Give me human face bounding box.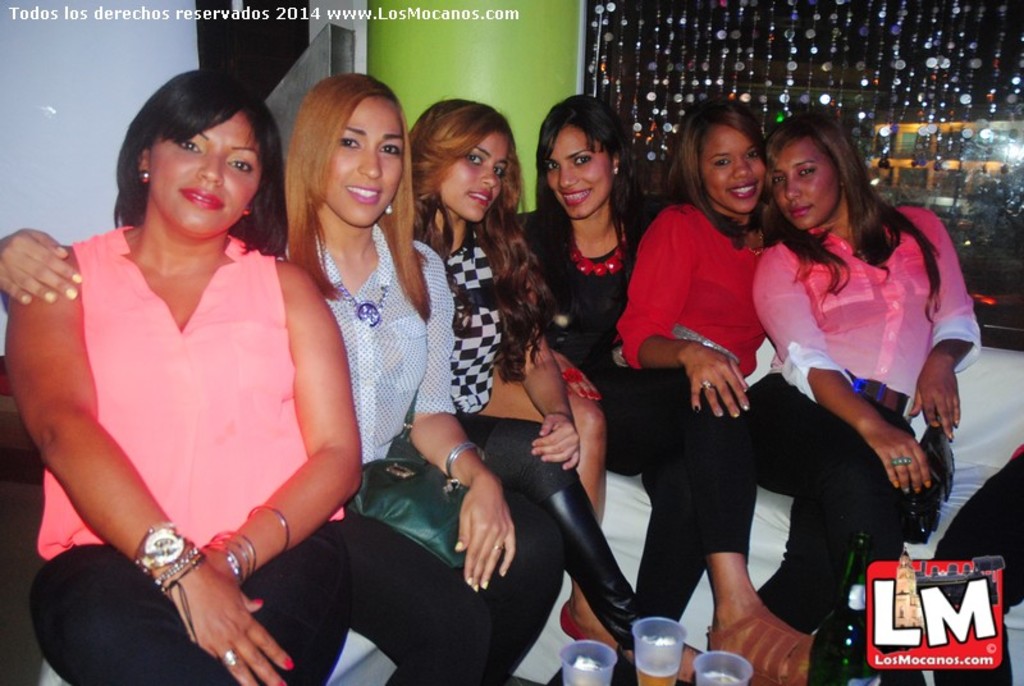
{"left": 332, "top": 95, "right": 407, "bottom": 225}.
